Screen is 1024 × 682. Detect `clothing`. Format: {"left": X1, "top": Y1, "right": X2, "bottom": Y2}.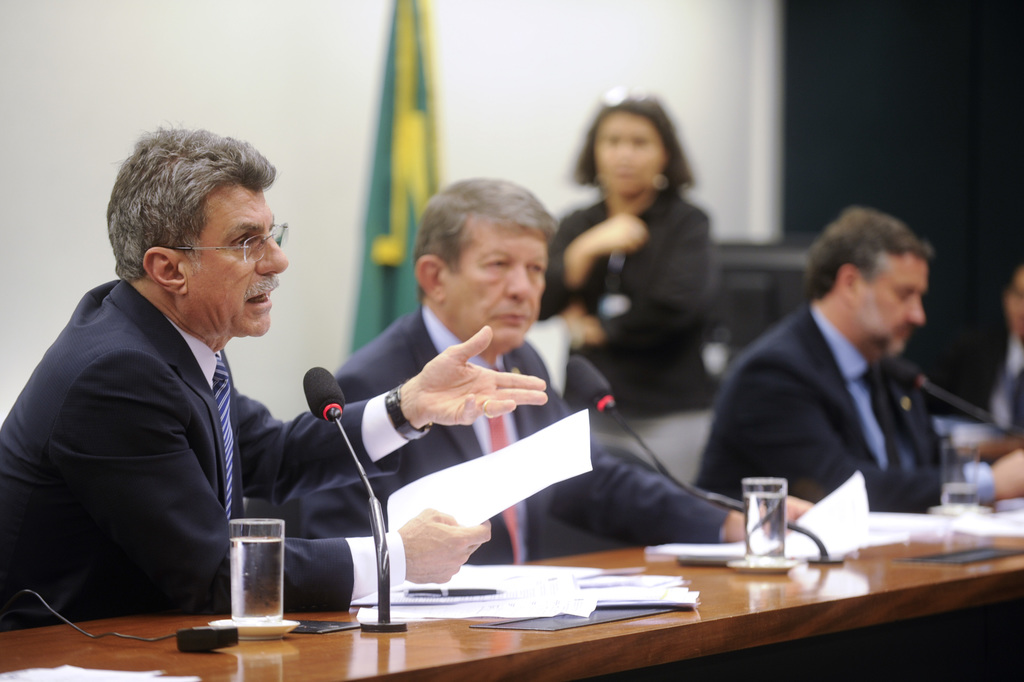
{"left": 331, "top": 296, "right": 734, "bottom": 574}.
